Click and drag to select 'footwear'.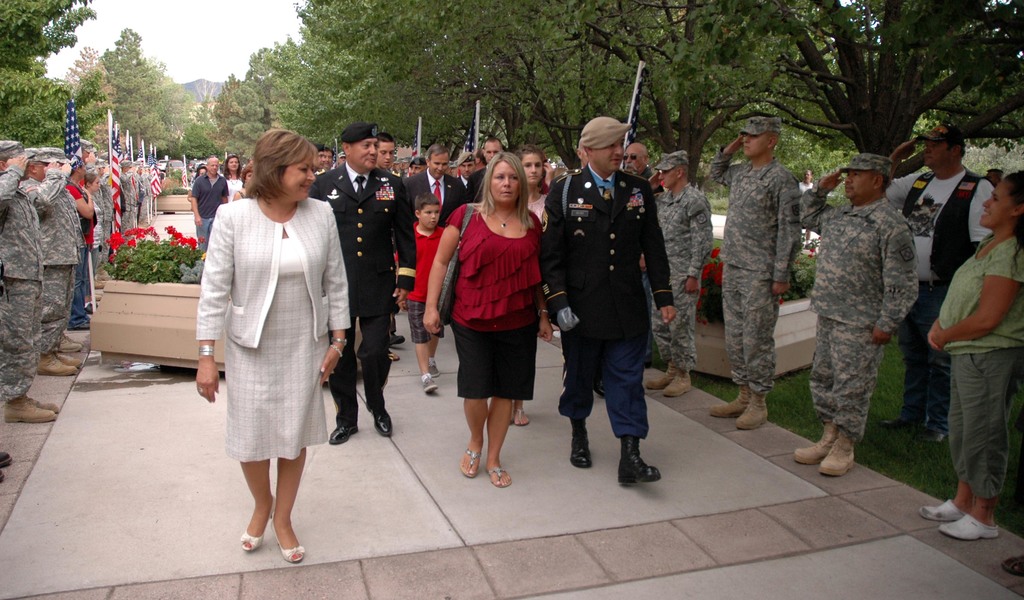
Selection: rect(459, 447, 485, 482).
